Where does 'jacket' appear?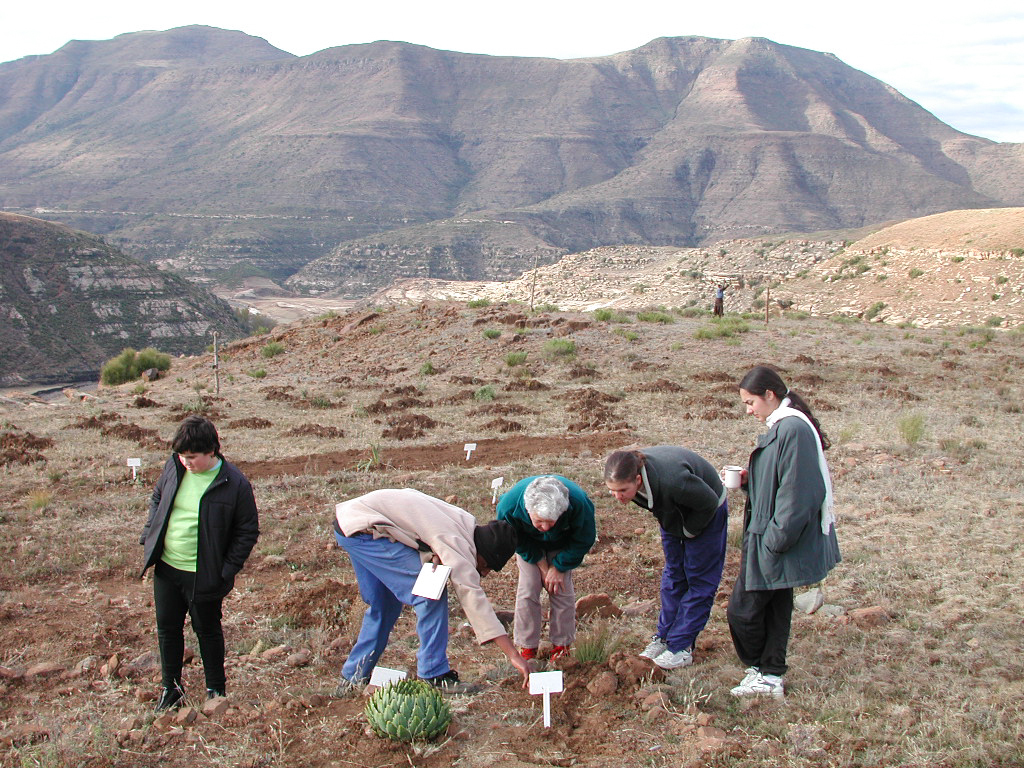
Appears at 631,445,729,538.
